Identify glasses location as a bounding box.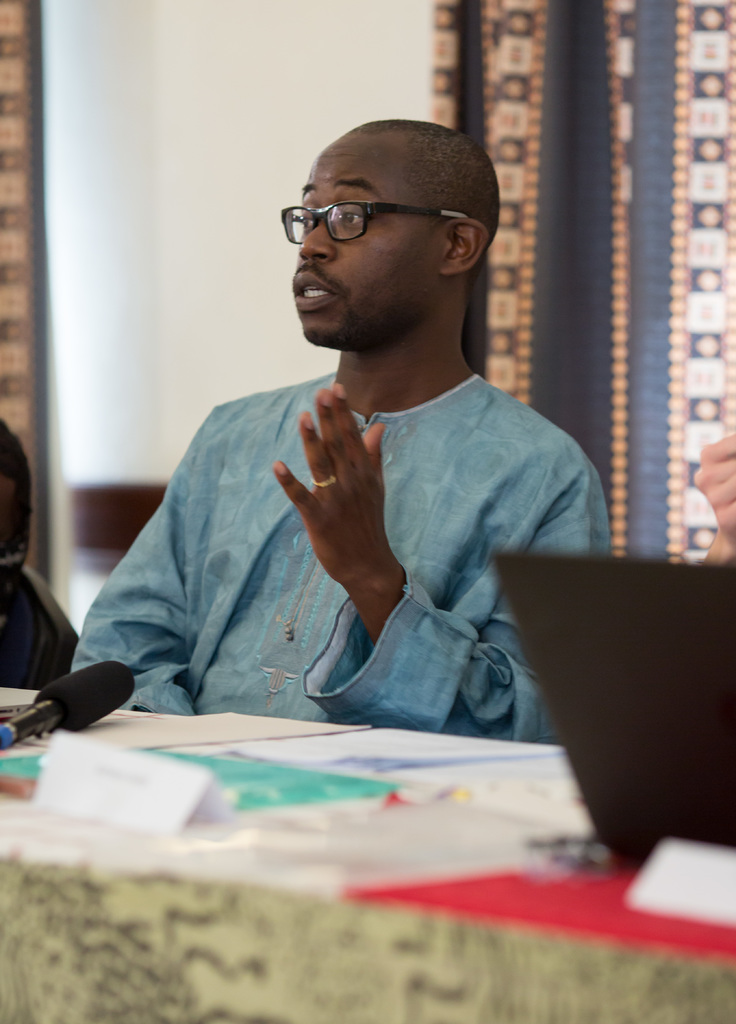
280/204/469/245.
